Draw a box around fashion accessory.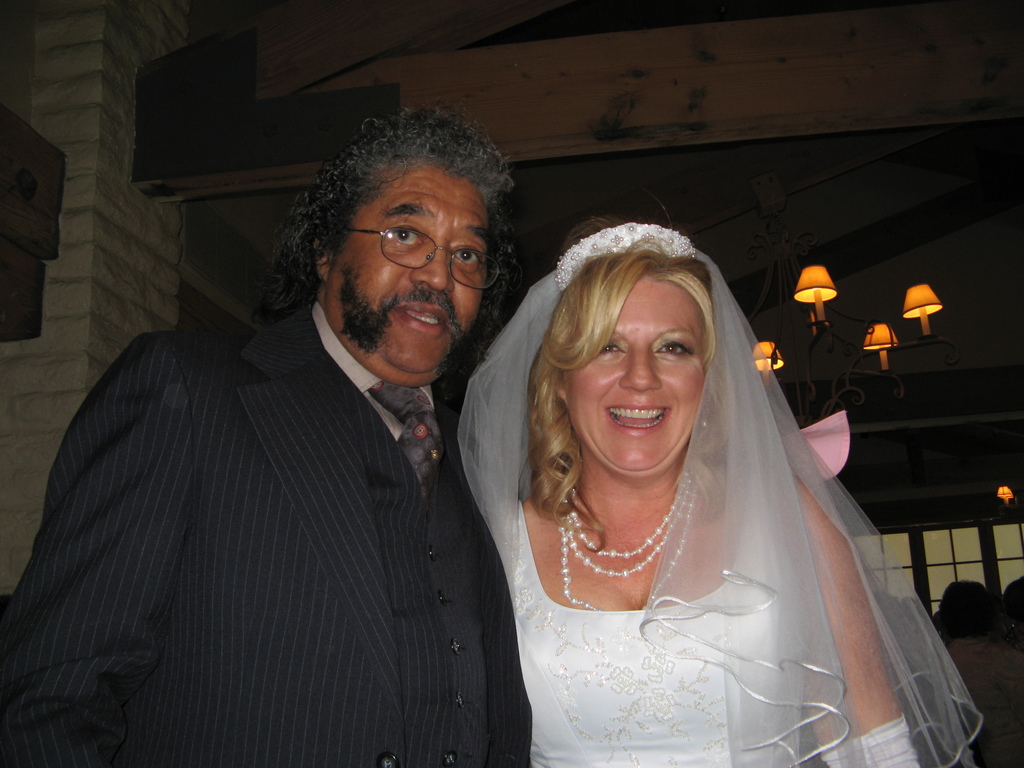
bbox=(703, 420, 708, 431).
